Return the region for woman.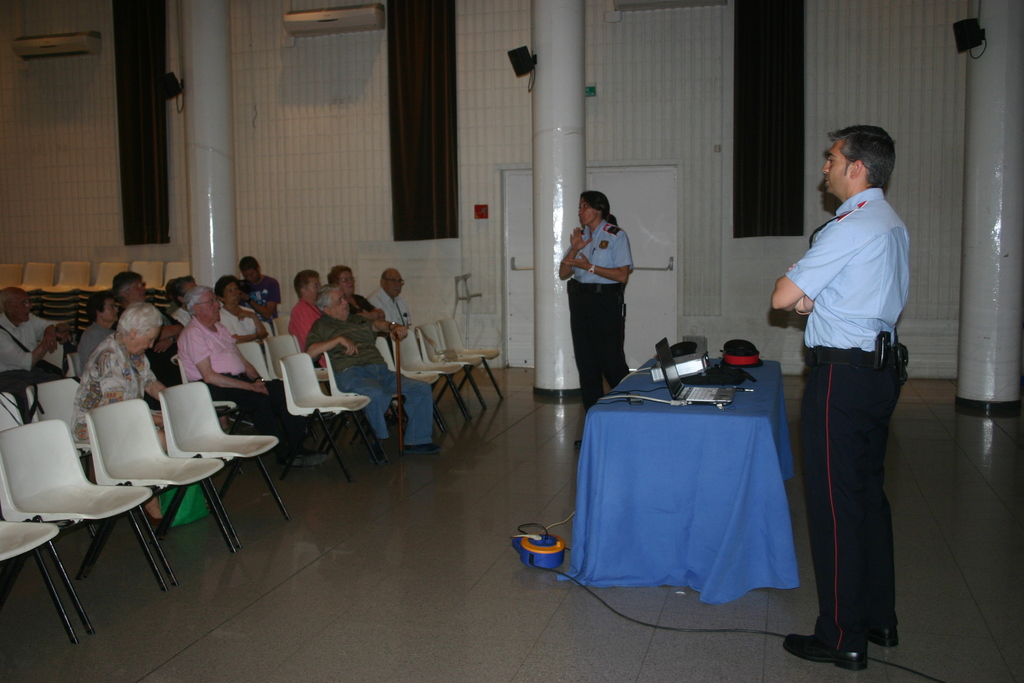
box(215, 272, 269, 349).
